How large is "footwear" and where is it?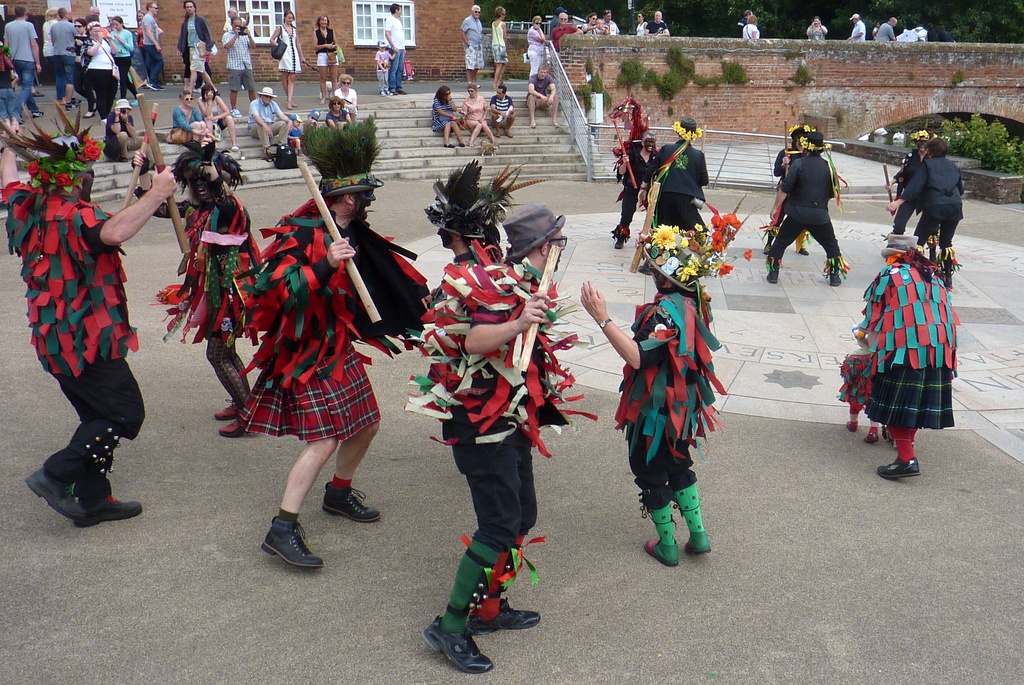
Bounding box: x1=80 y1=108 x2=94 y2=117.
